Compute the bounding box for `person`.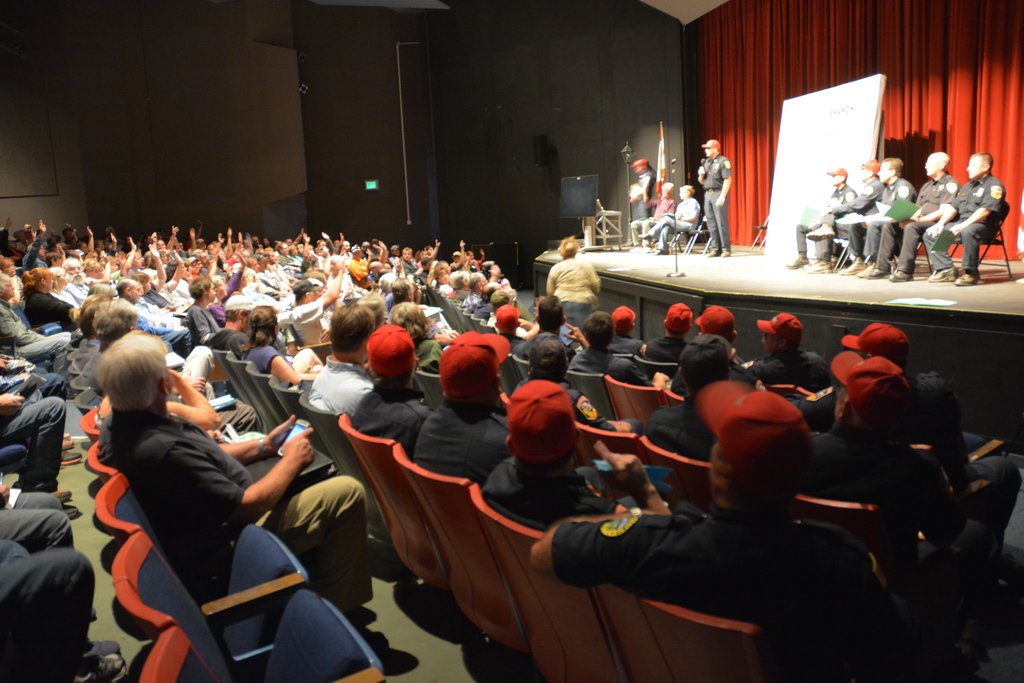
{"x1": 673, "y1": 302, "x2": 751, "y2": 368}.
